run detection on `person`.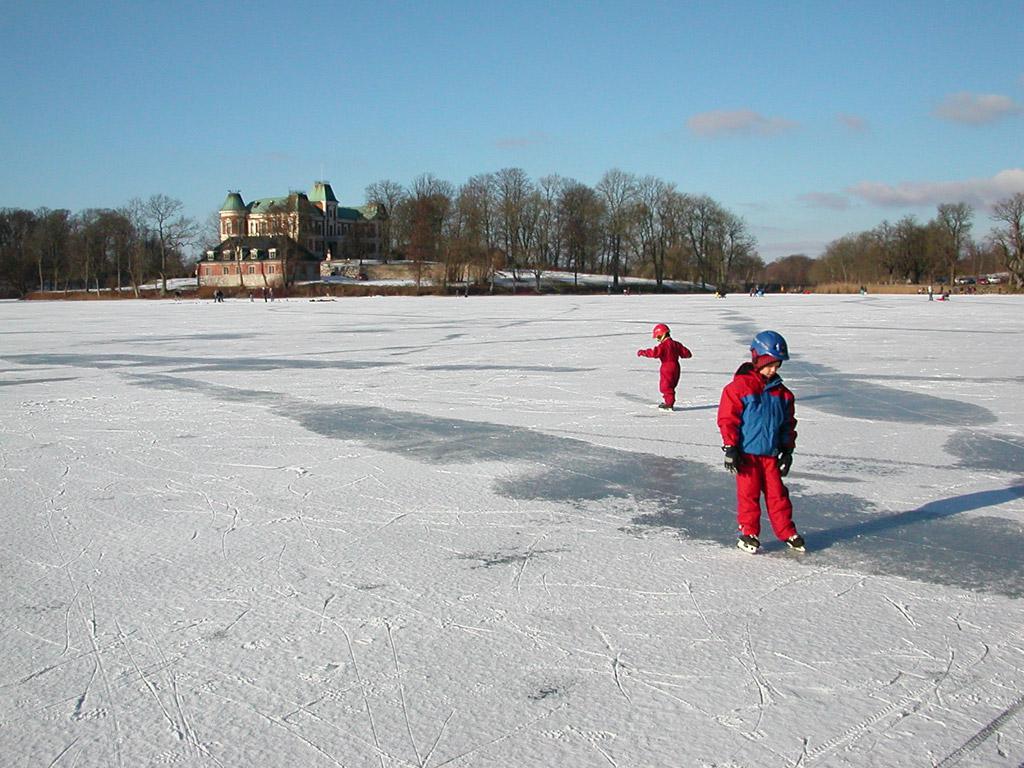
Result: 212, 287, 224, 302.
